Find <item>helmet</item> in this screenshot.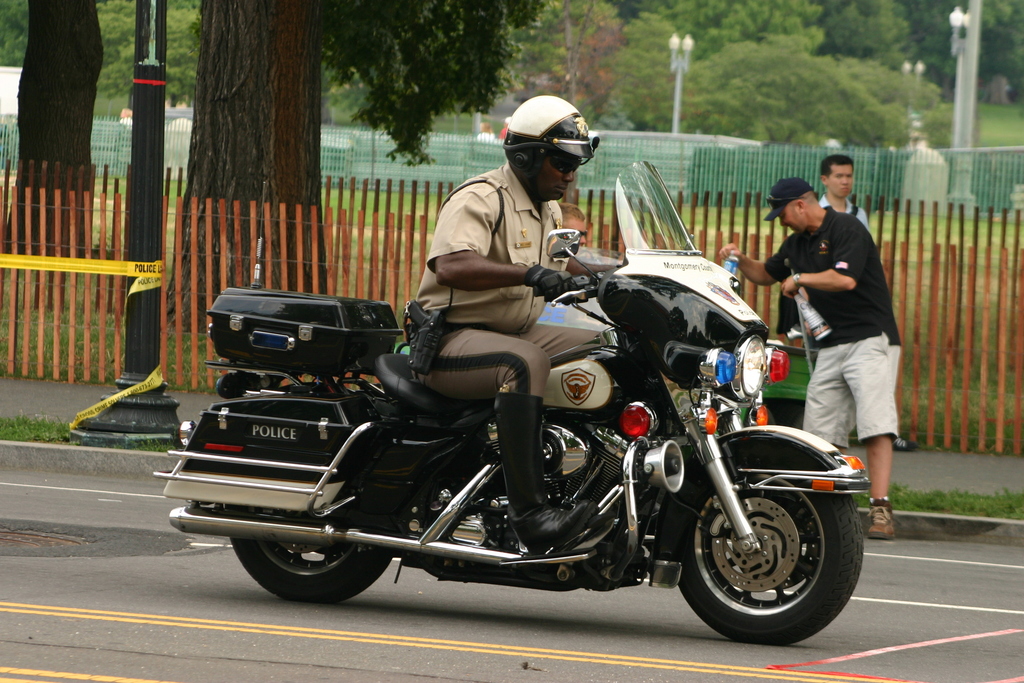
The bounding box for <item>helmet</item> is <box>503,95,593,195</box>.
